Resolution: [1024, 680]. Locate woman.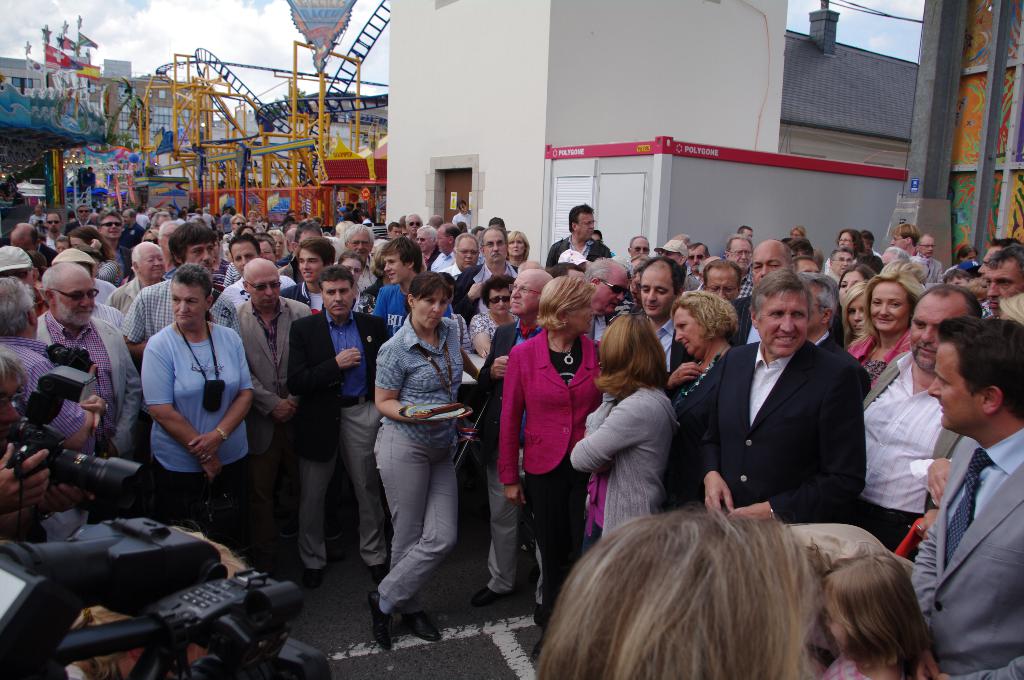
pyautogui.locateOnScreen(141, 264, 258, 554).
